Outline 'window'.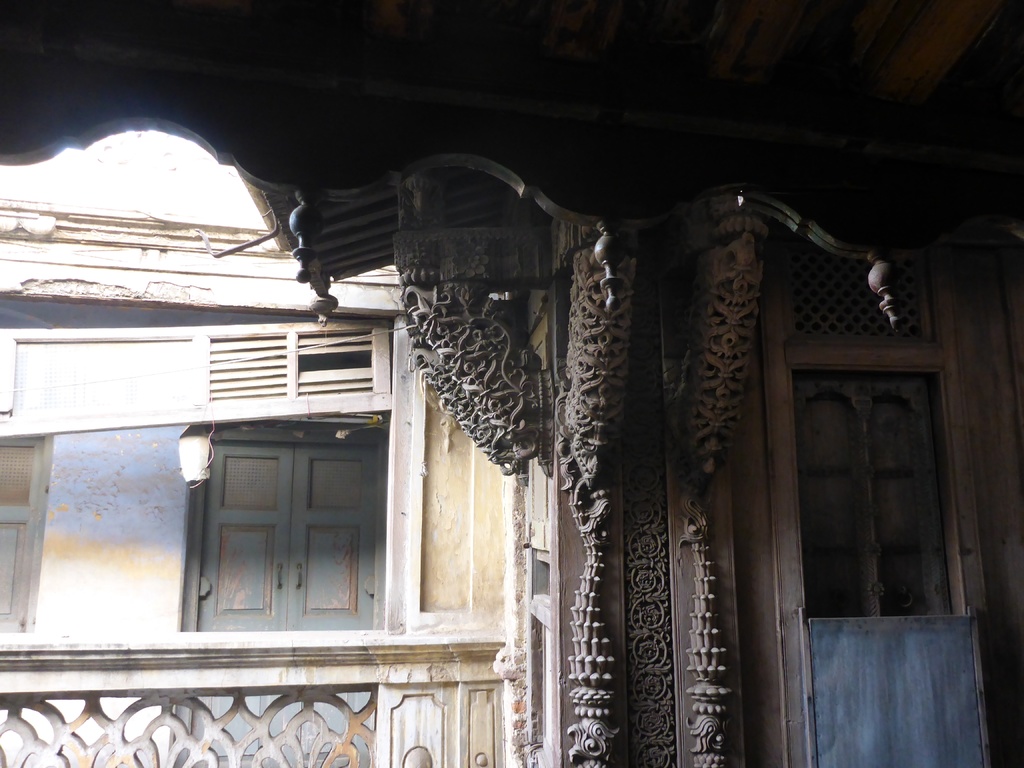
Outline: locate(177, 411, 371, 642).
